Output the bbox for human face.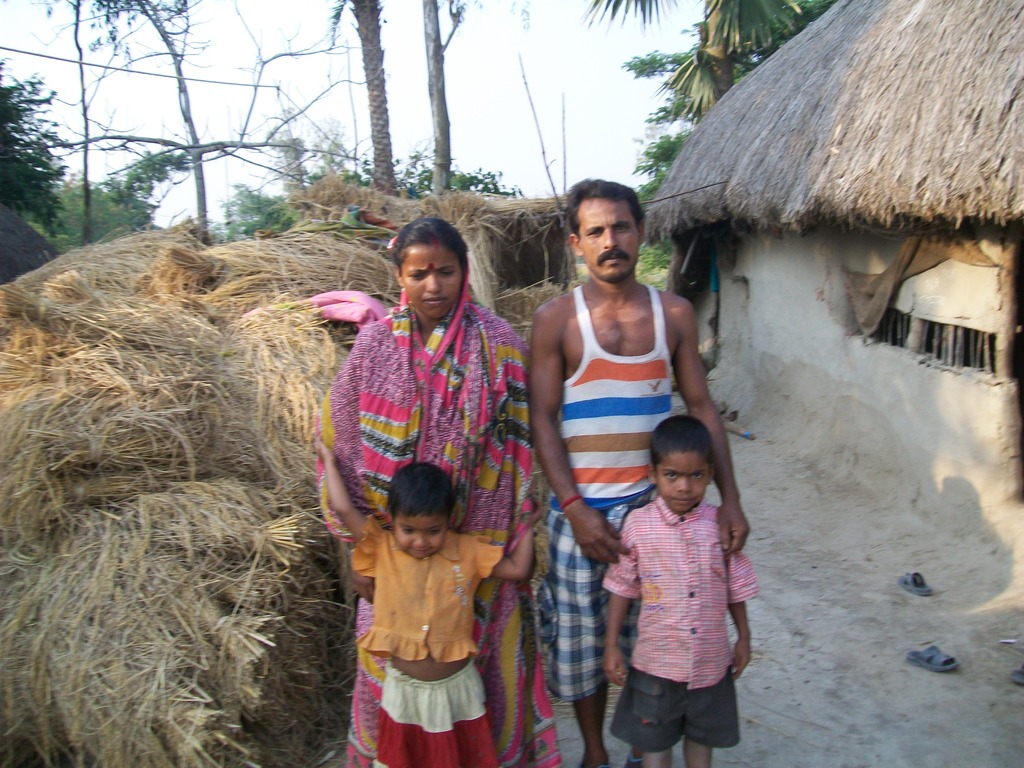
[655, 452, 710, 513].
